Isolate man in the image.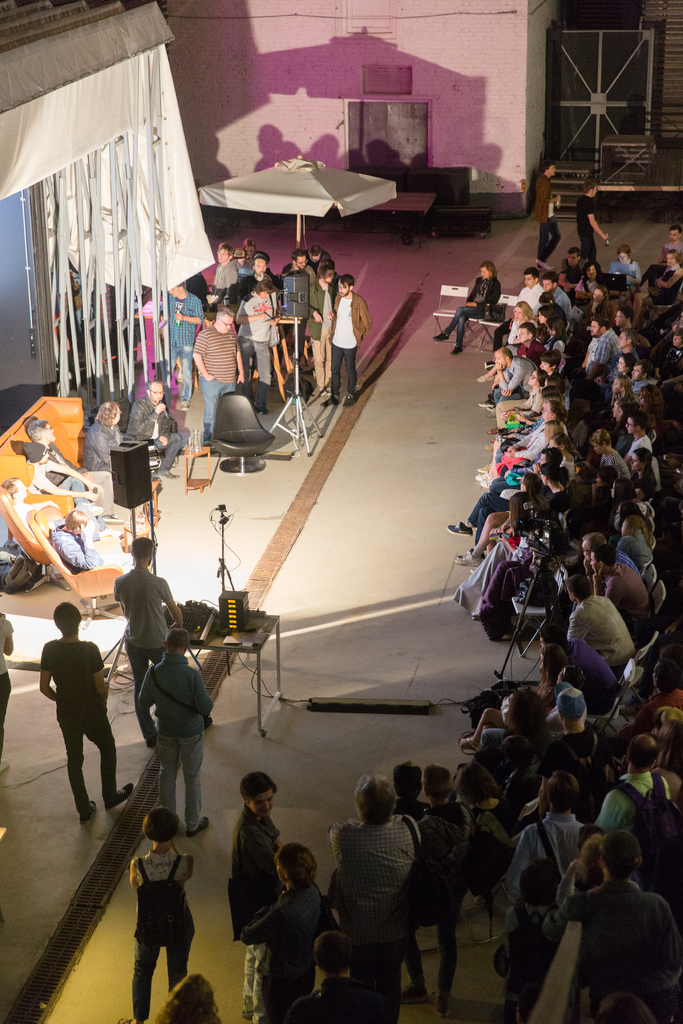
Isolated region: [630, 223, 682, 293].
